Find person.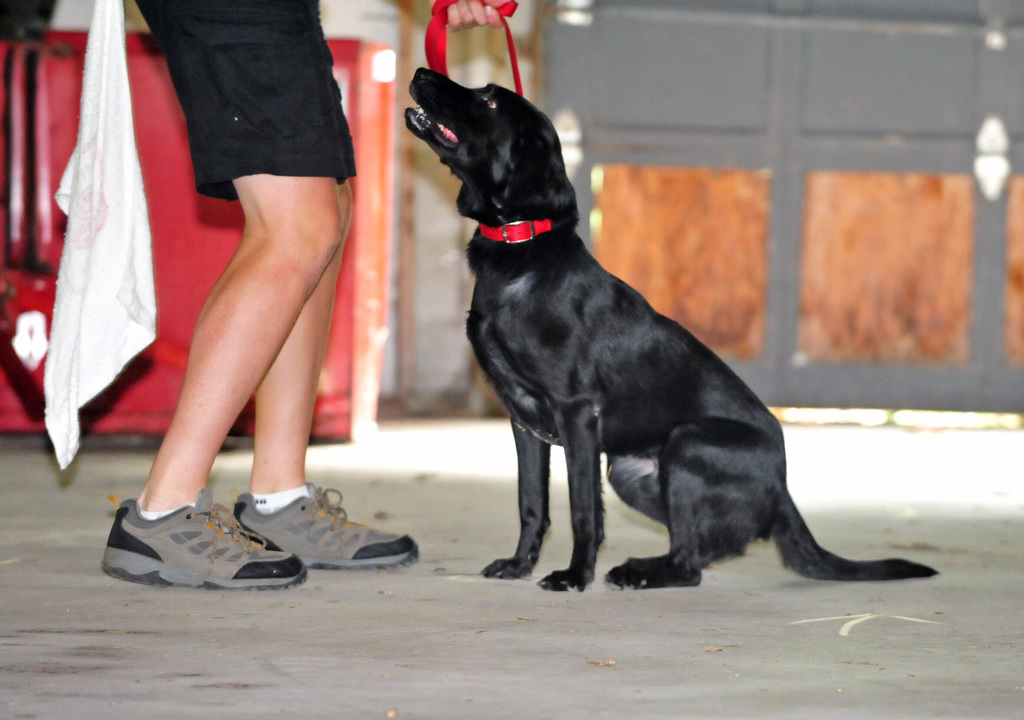
left=98, top=0, right=506, bottom=599.
